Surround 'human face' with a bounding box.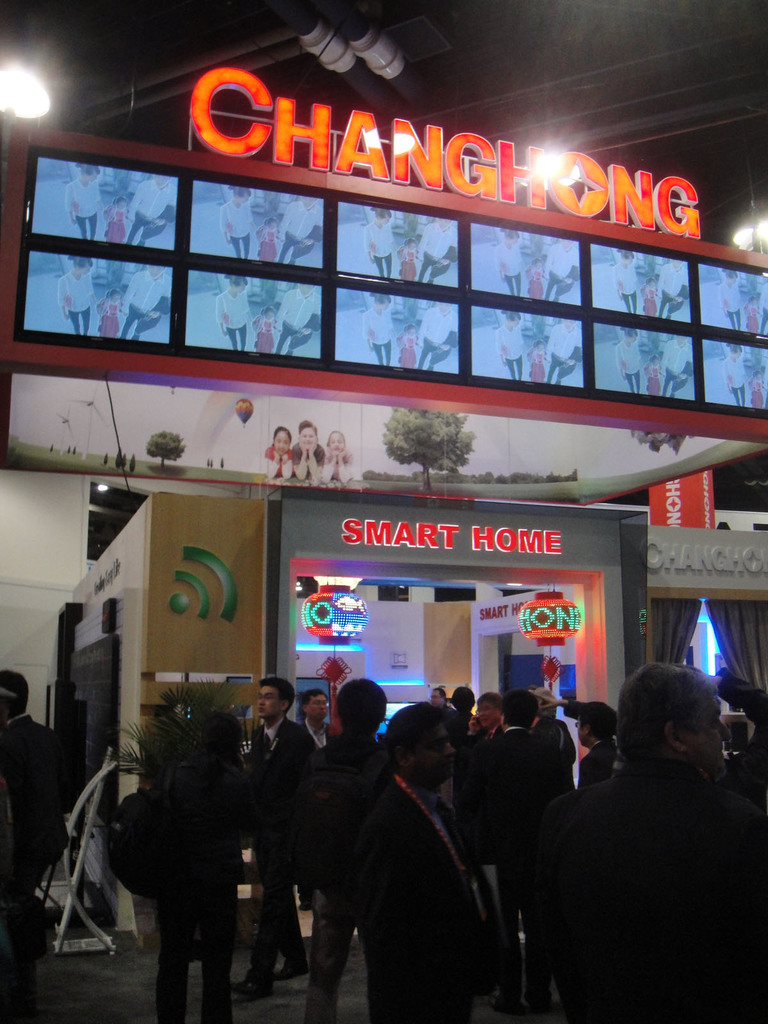
(x1=149, y1=265, x2=163, y2=277).
